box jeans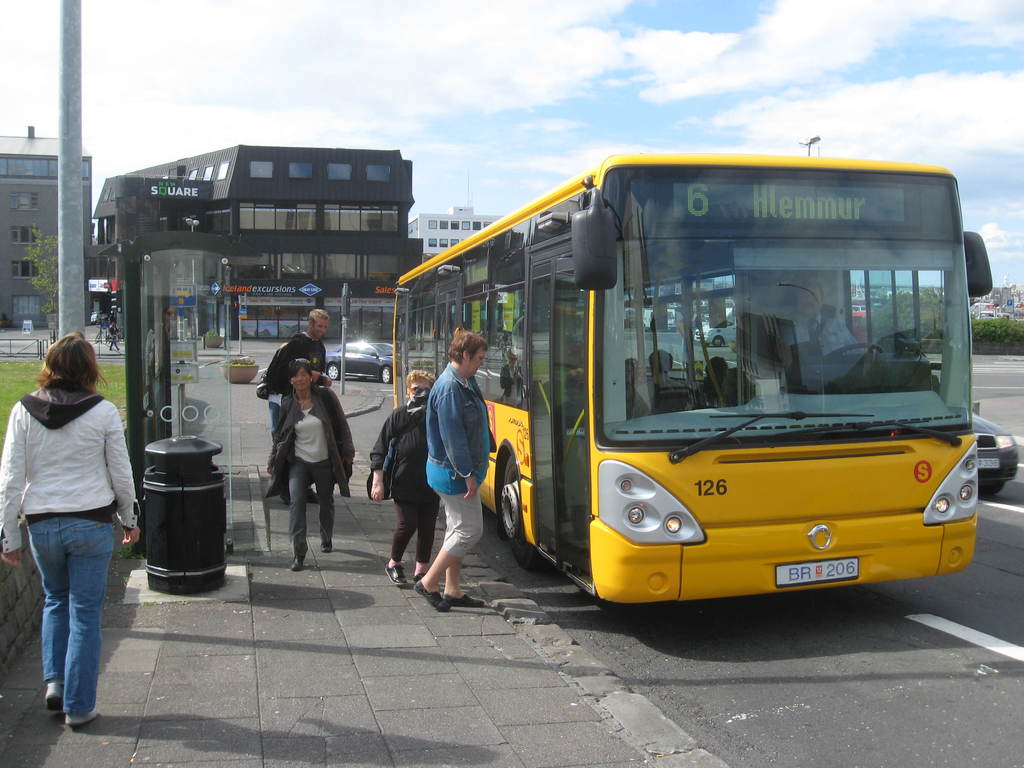
rect(284, 460, 338, 569)
